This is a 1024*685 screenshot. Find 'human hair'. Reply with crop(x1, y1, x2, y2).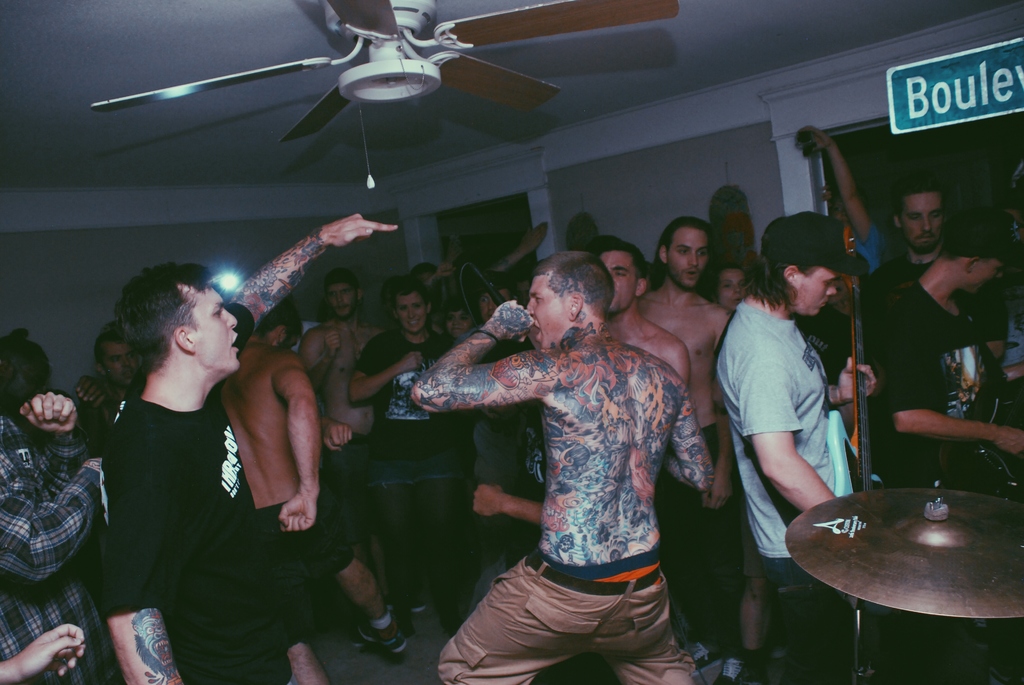
crop(411, 263, 436, 281).
